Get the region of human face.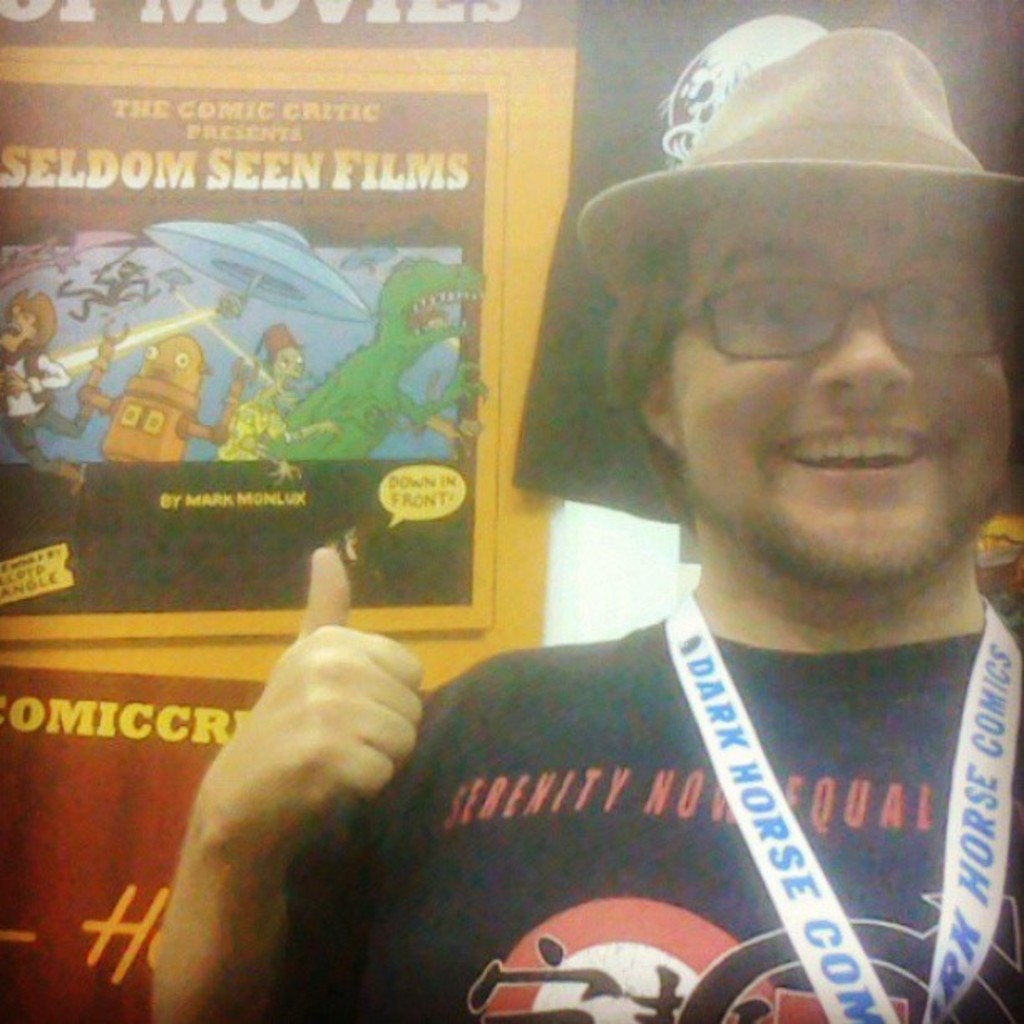
668/201/1004/577.
